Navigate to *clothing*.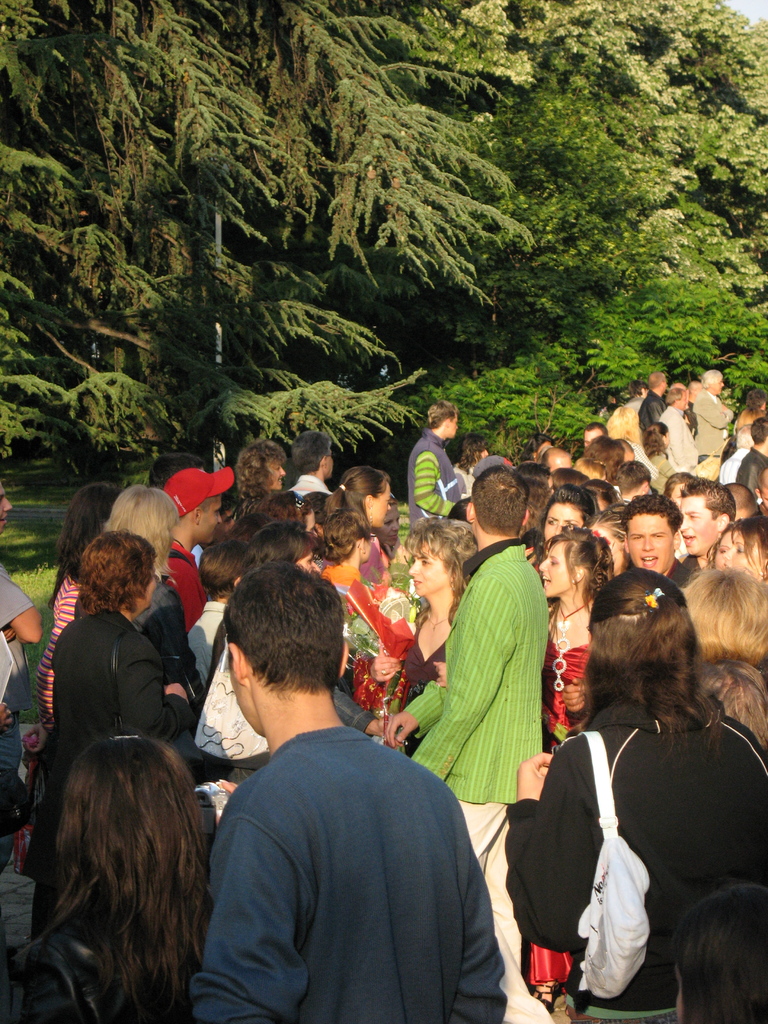
Navigation target: Rect(17, 902, 94, 1021).
